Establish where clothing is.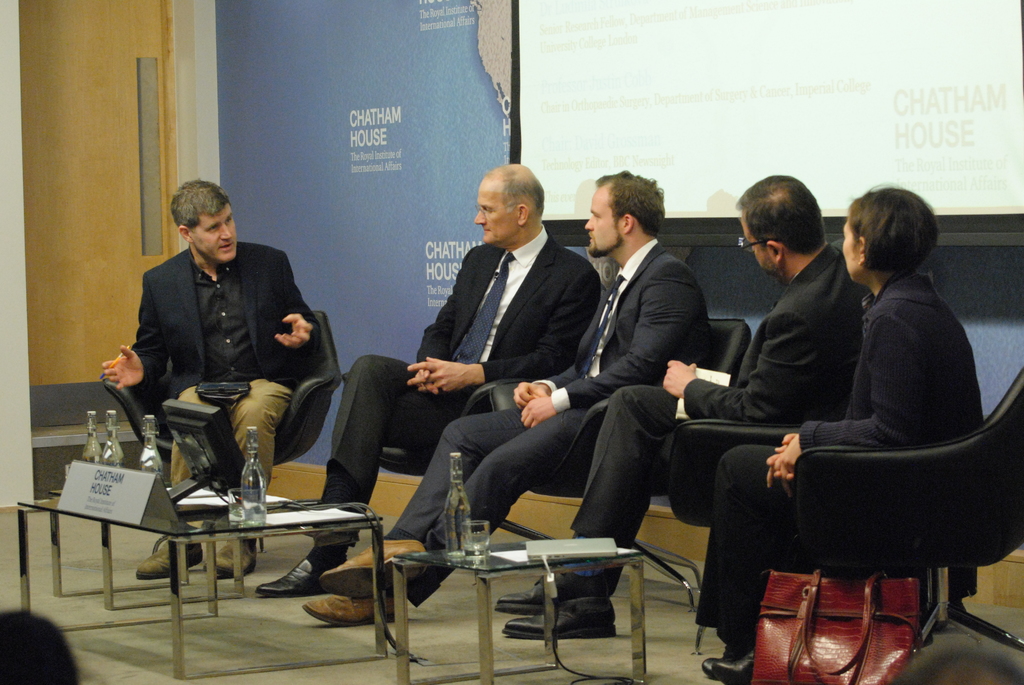
Established at rect(300, 230, 605, 539).
